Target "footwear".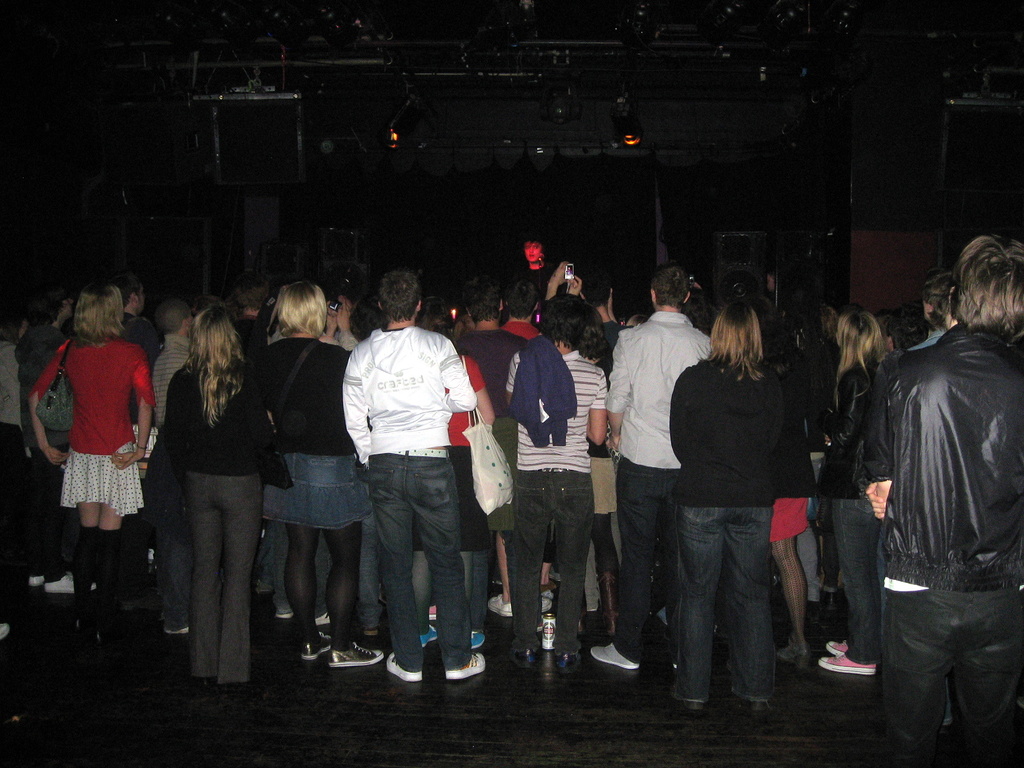
Target region: box=[542, 590, 563, 611].
